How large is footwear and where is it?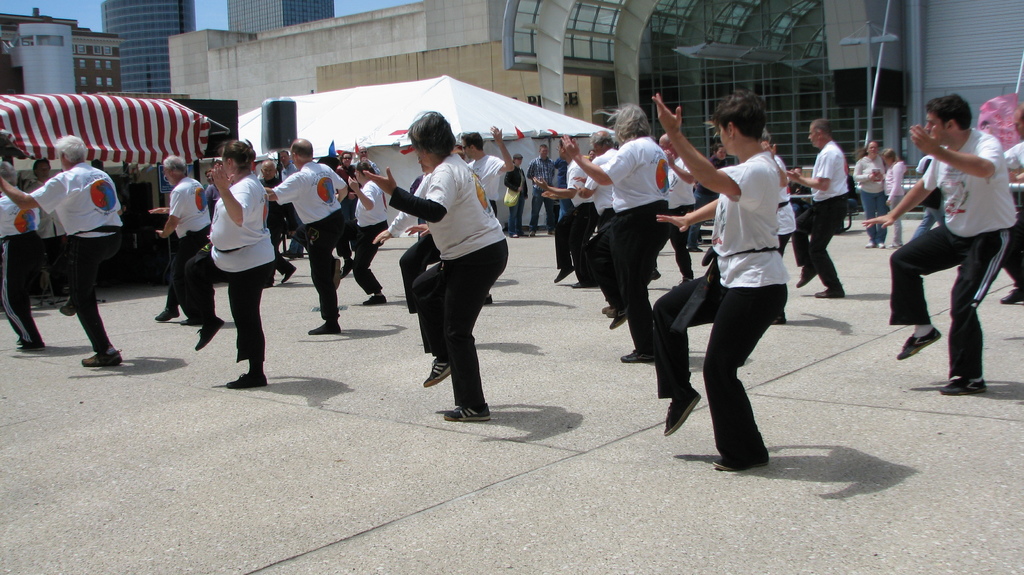
Bounding box: (576, 276, 609, 290).
